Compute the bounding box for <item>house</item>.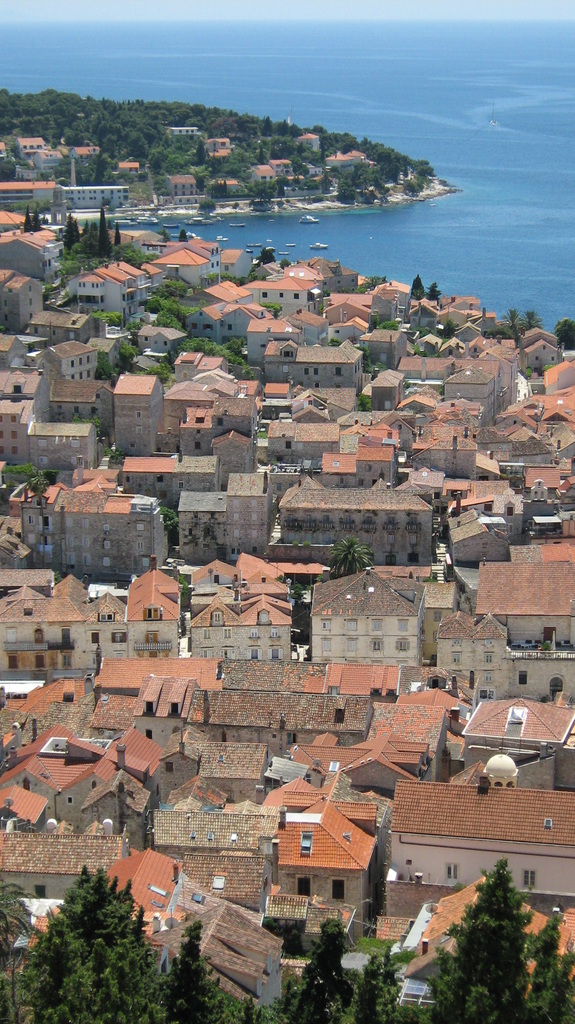
BBox(161, 233, 224, 284).
